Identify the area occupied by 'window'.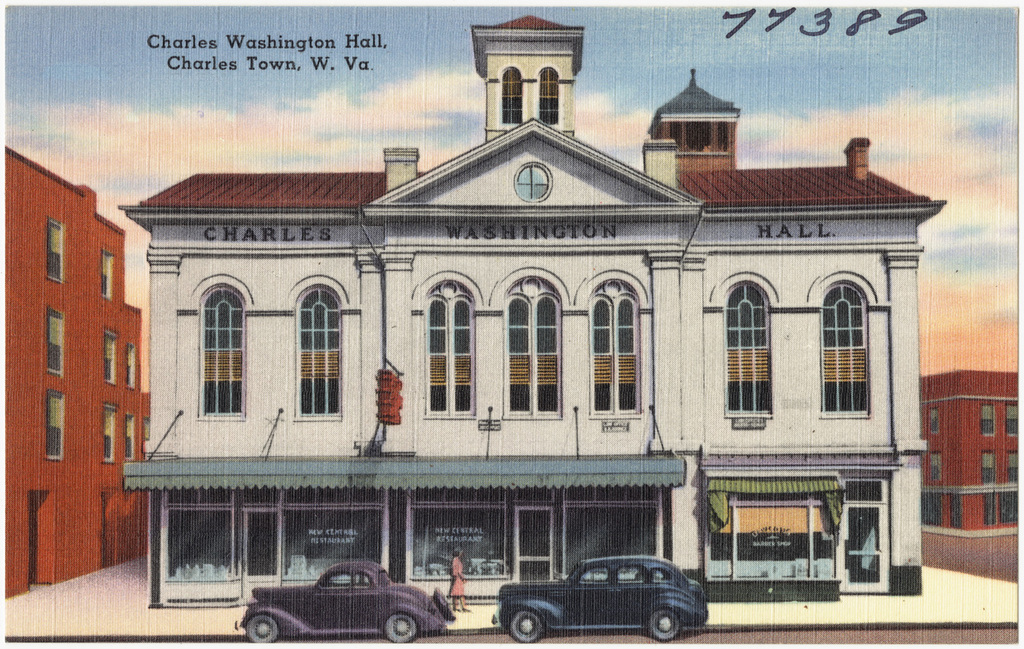
Area: box(126, 342, 136, 389).
